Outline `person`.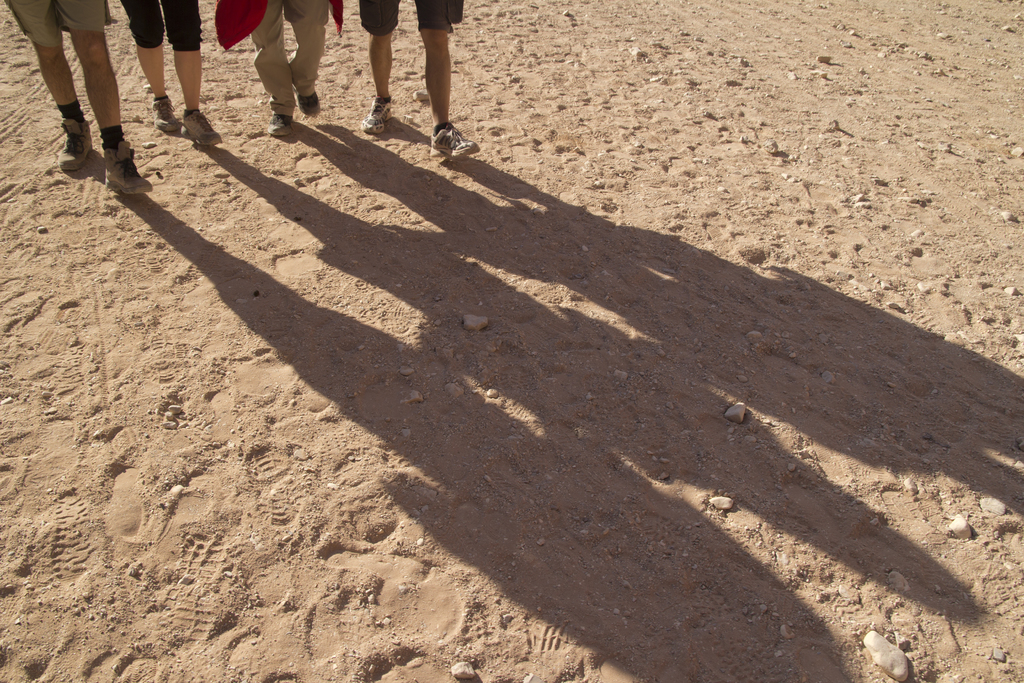
Outline: <bbox>220, 0, 346, 136</bbox>.
